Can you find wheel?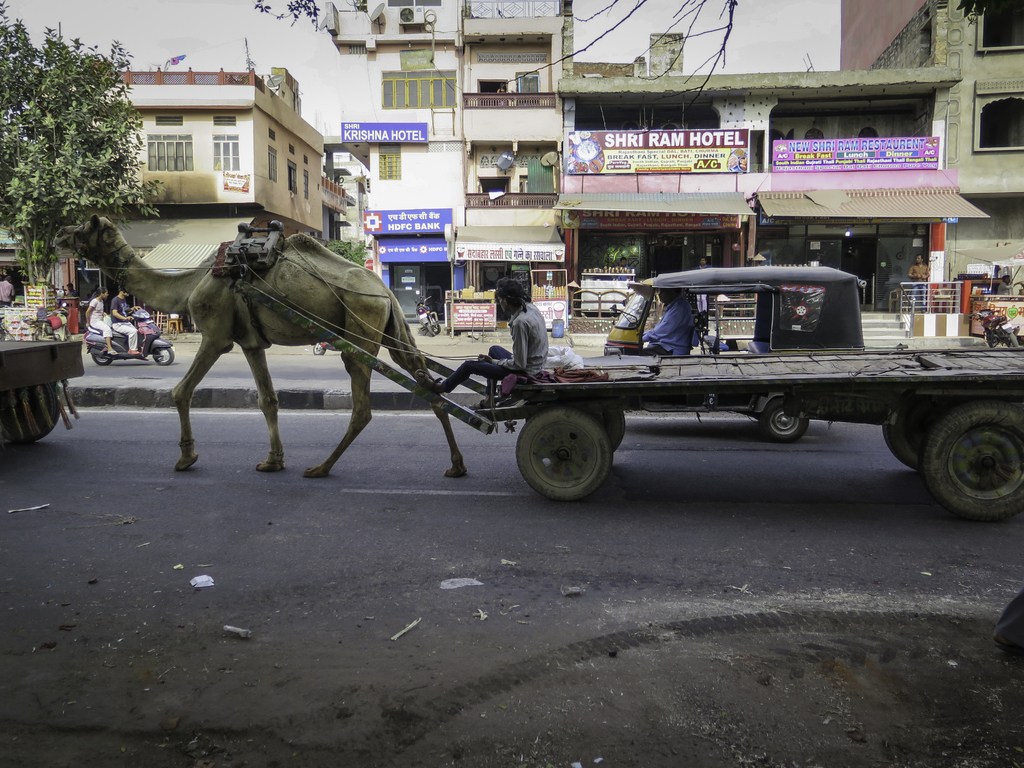
Yes, bounding box: 151:342:180:368.
